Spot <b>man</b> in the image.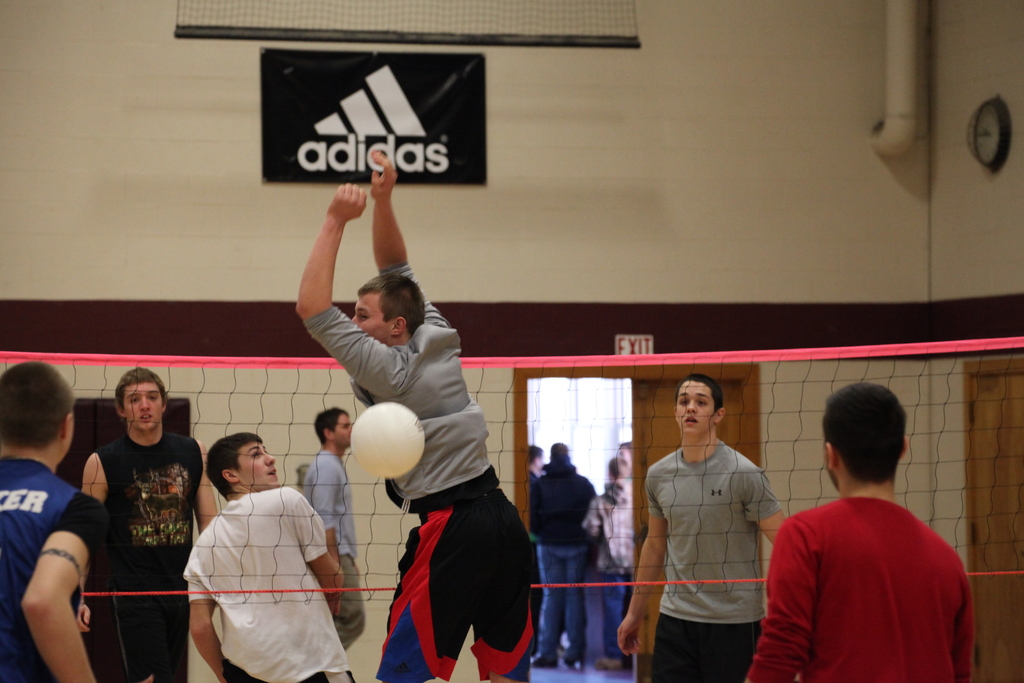
<b>man</b> found at x1=530, y1=441, x2=602, y2=668.
